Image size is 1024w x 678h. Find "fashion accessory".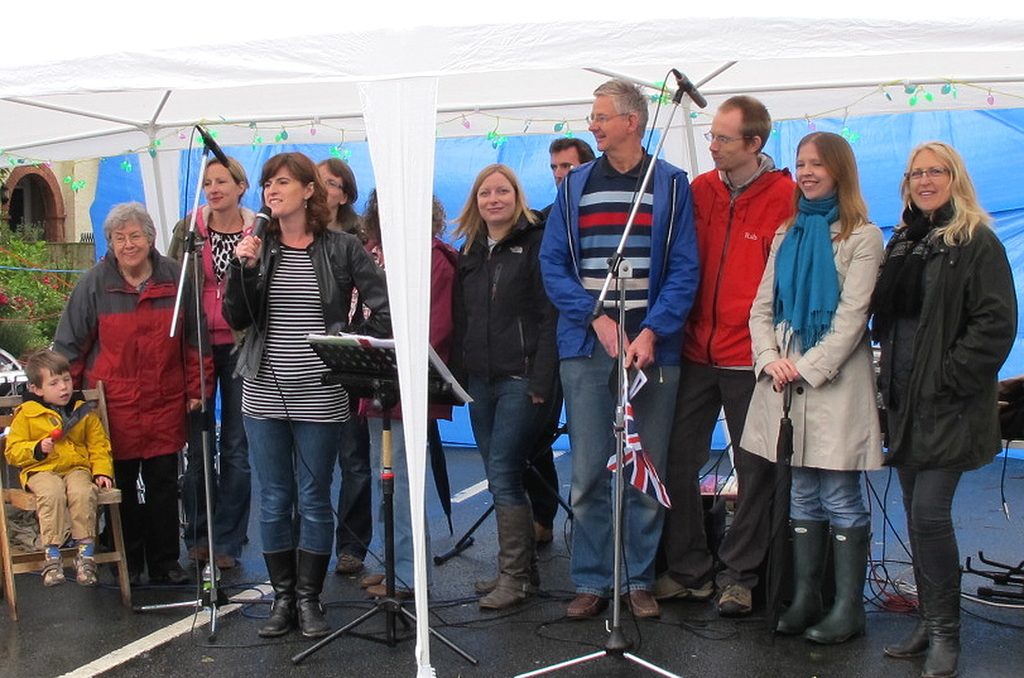
l=252, t=550, r=299, b=638.
